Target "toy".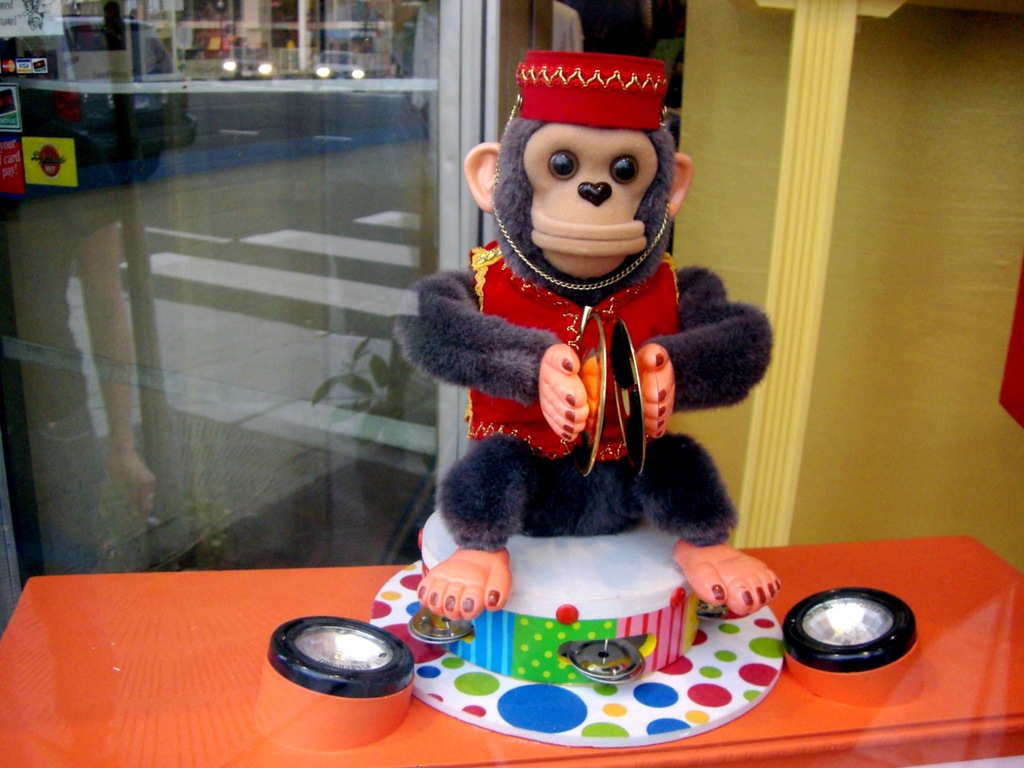
Target region: pyautogui.locateOnScreen(406, 63, 759, 604).
